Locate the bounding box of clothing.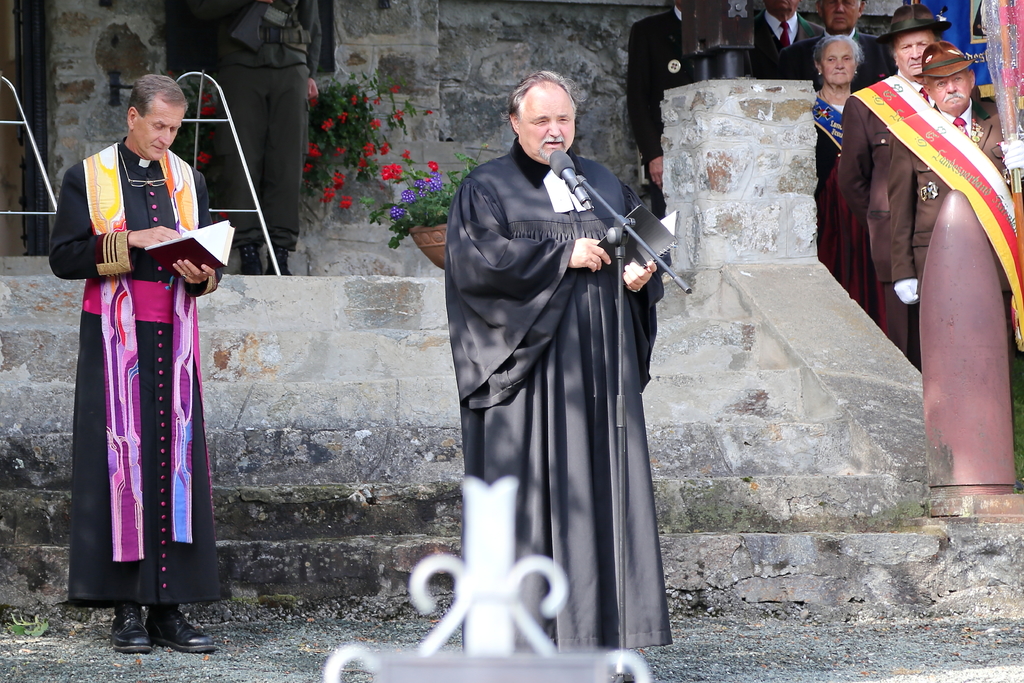
Bounding box: select_region(626, 7, 708, 224).
